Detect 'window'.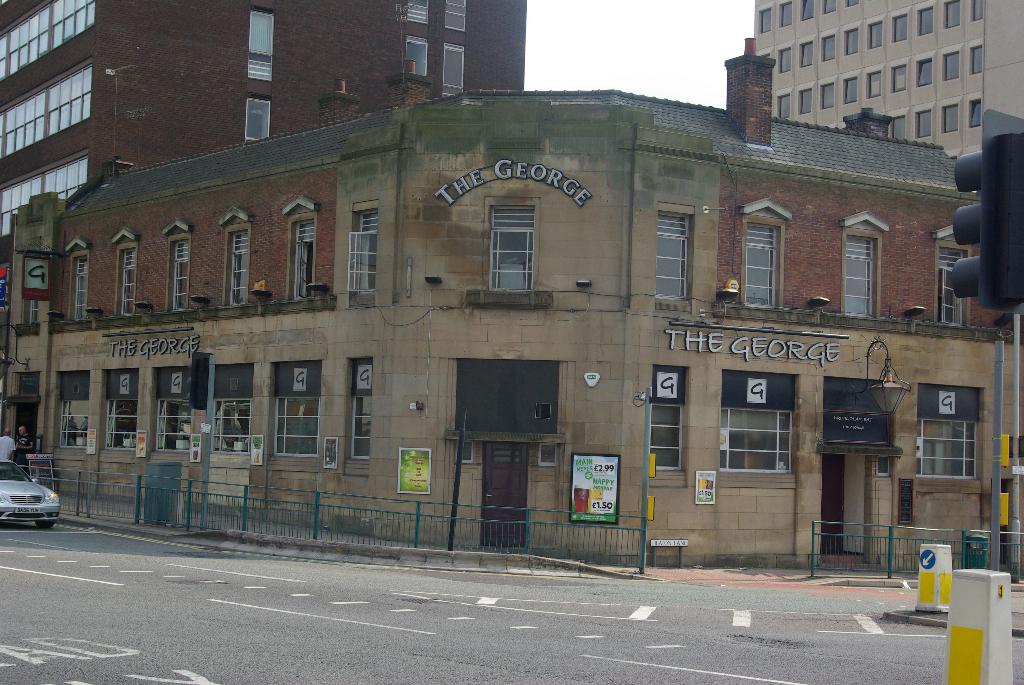
Detected at [843, 72, 861, 106].
